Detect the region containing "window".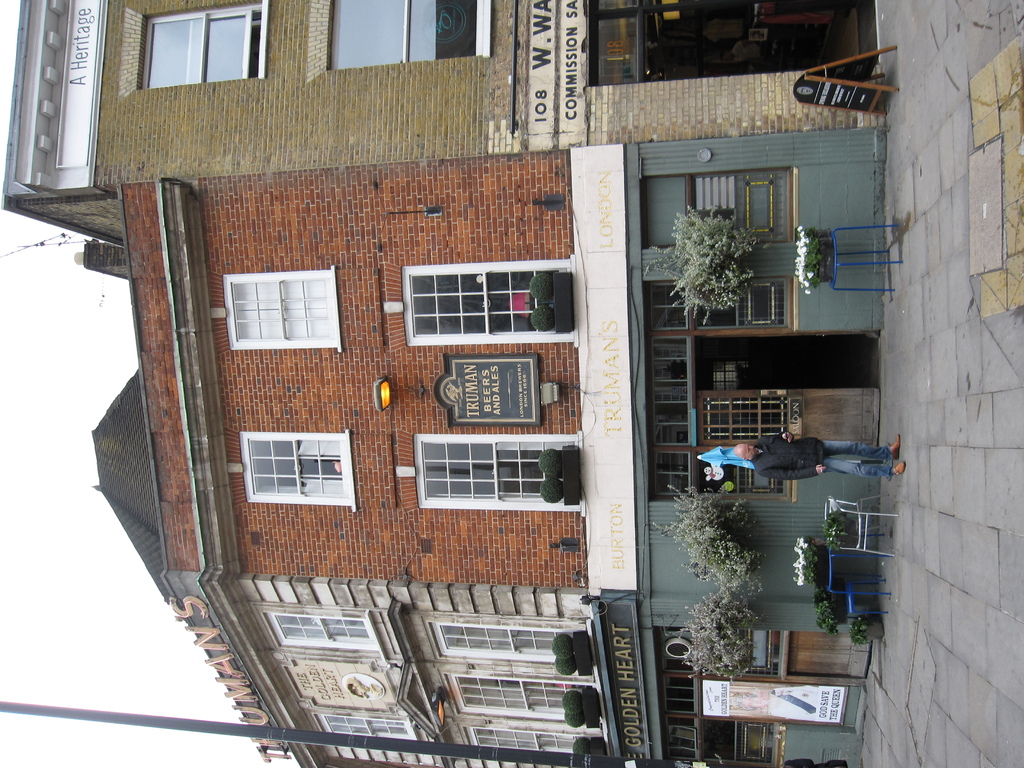
(left=433, top=625, right=565, bottom=668).
